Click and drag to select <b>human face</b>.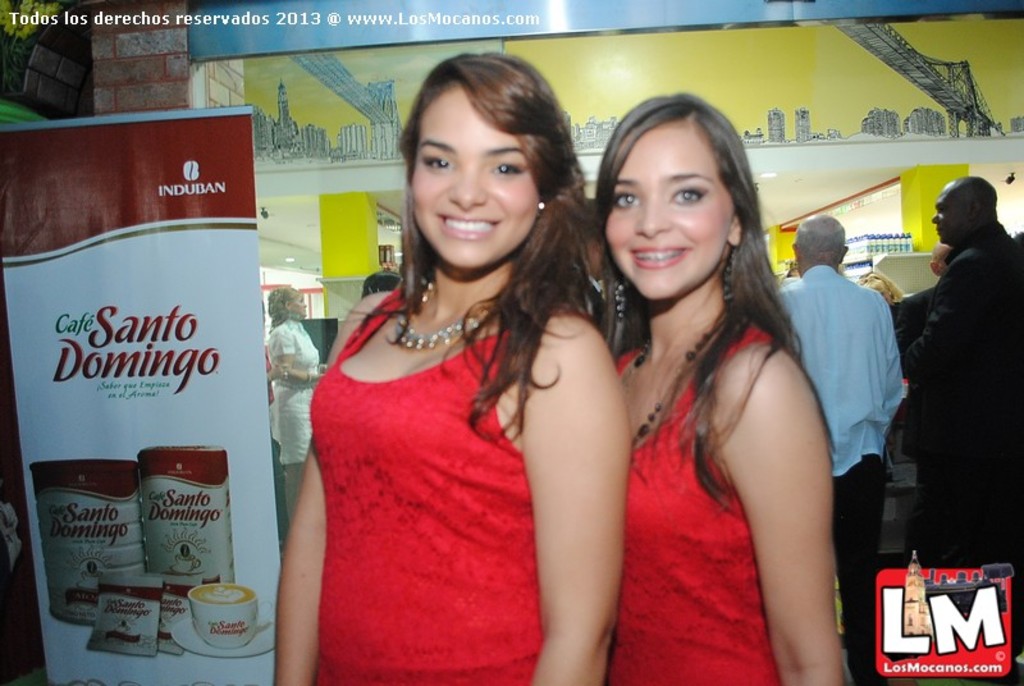
Selection: left=415, top=87, right=538, bottom=266.
